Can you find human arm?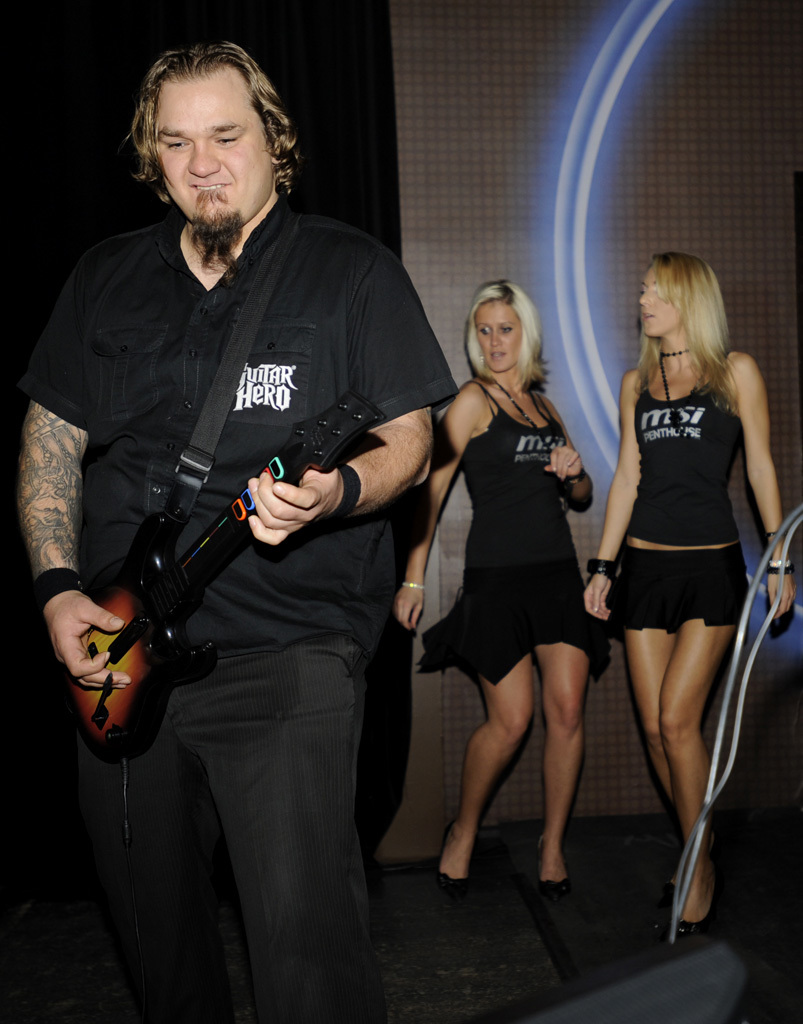
Yes, bounding box: l=243, t=259, r=434, b=550.
